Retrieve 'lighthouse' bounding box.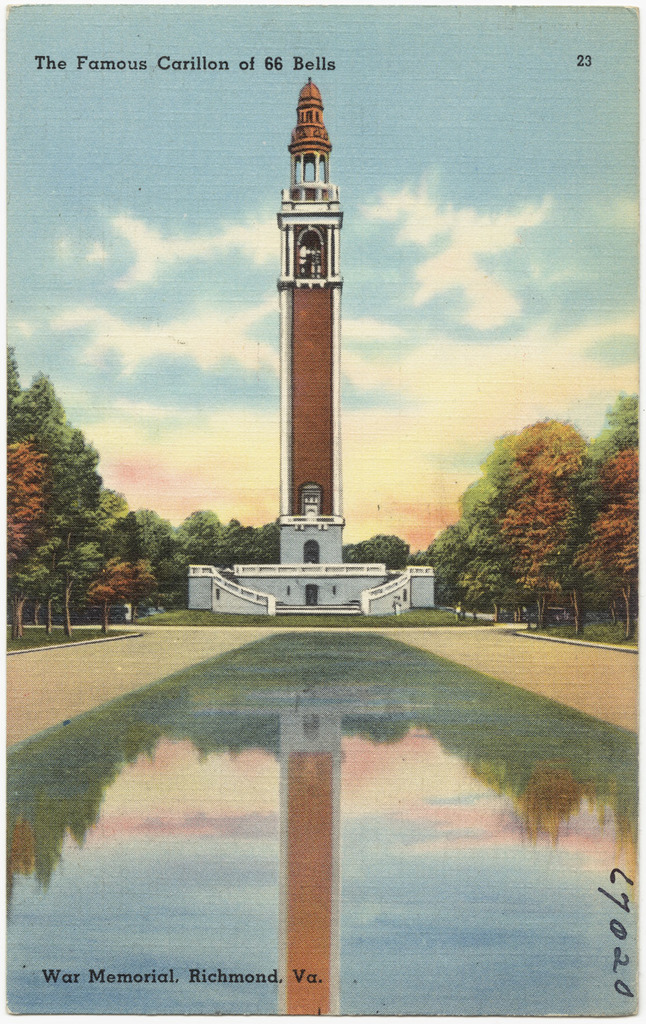
Bounding box: (271, 76, 346, 611).
